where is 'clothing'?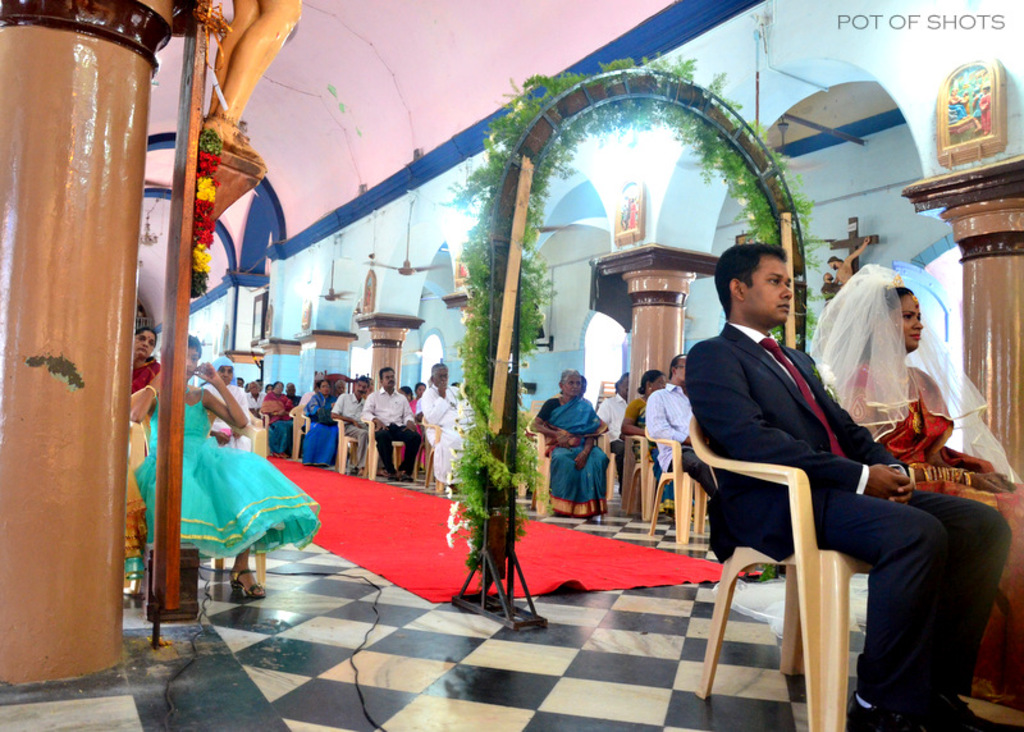
left=209, top=385, right=246, bottom=439.
